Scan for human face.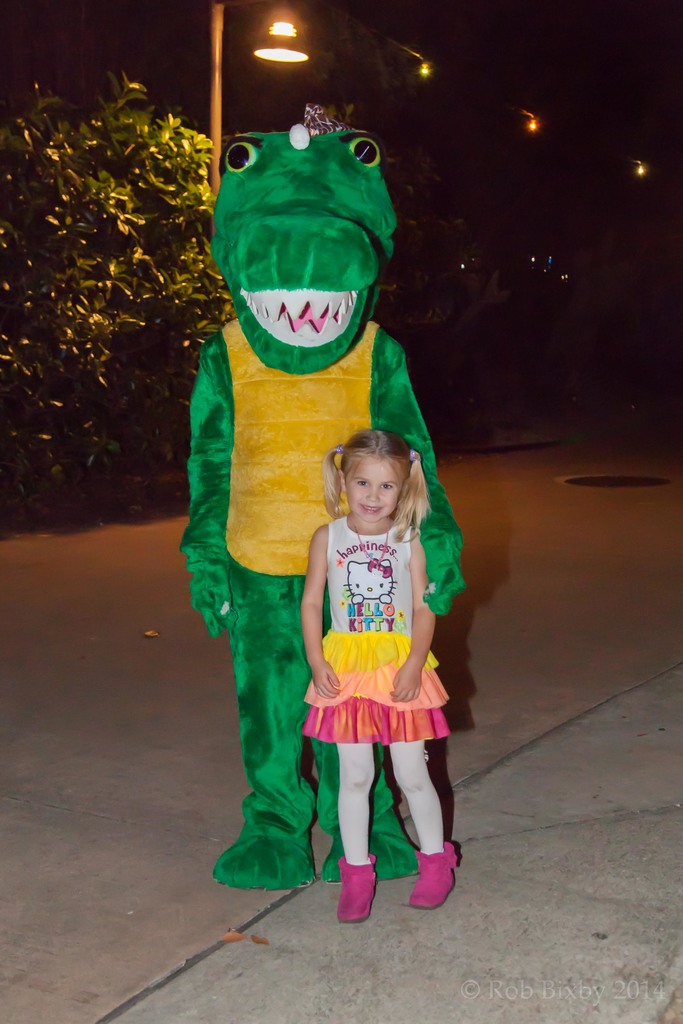
Scan result: x1=345 y1=463 x2=398 y2=525.
